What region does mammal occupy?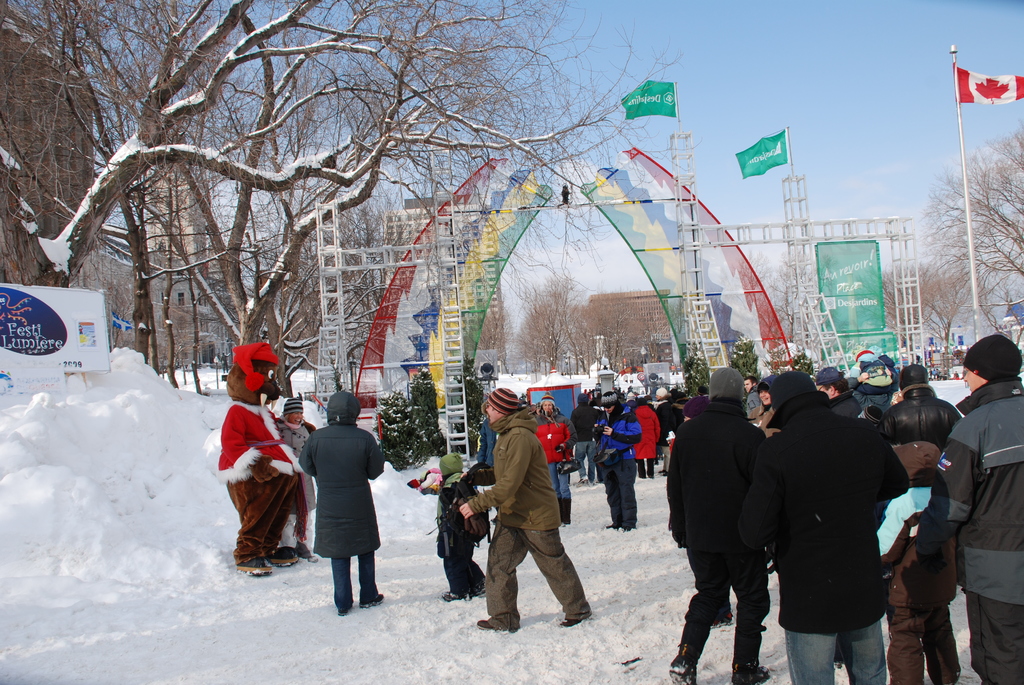
(217,338,305,581).
